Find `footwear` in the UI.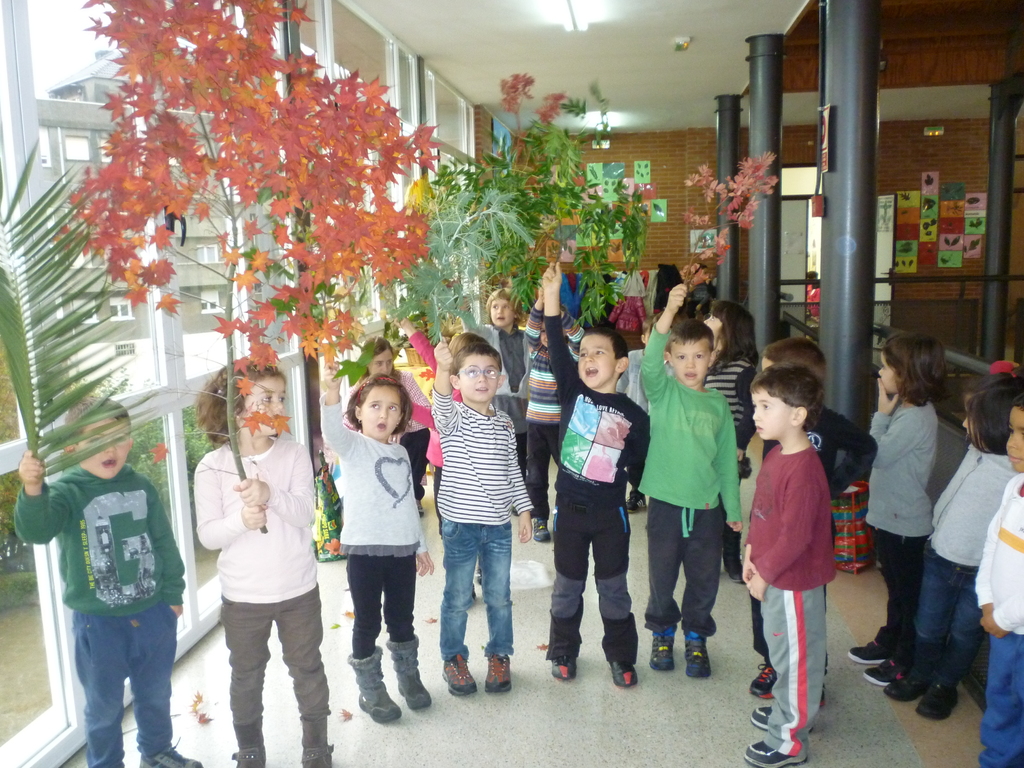
UI element at detection(749, 665, 775, 697).
